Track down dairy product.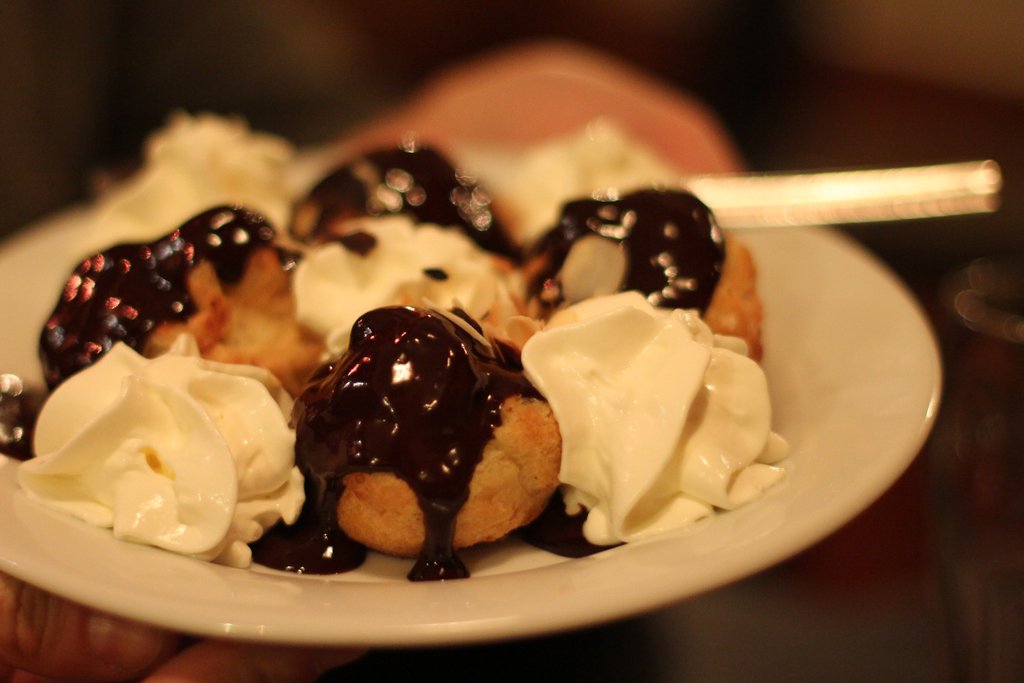
Tracked to [43,193,289,400].
